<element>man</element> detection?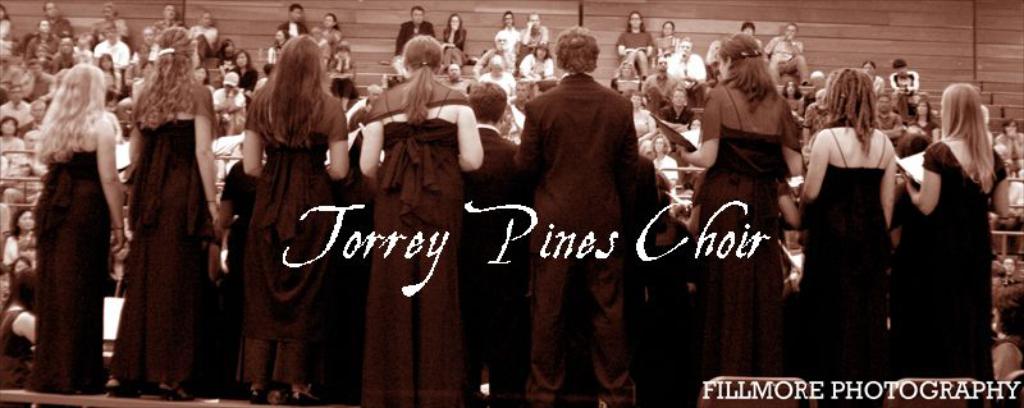
Rect(33, 0, 69, 33)
